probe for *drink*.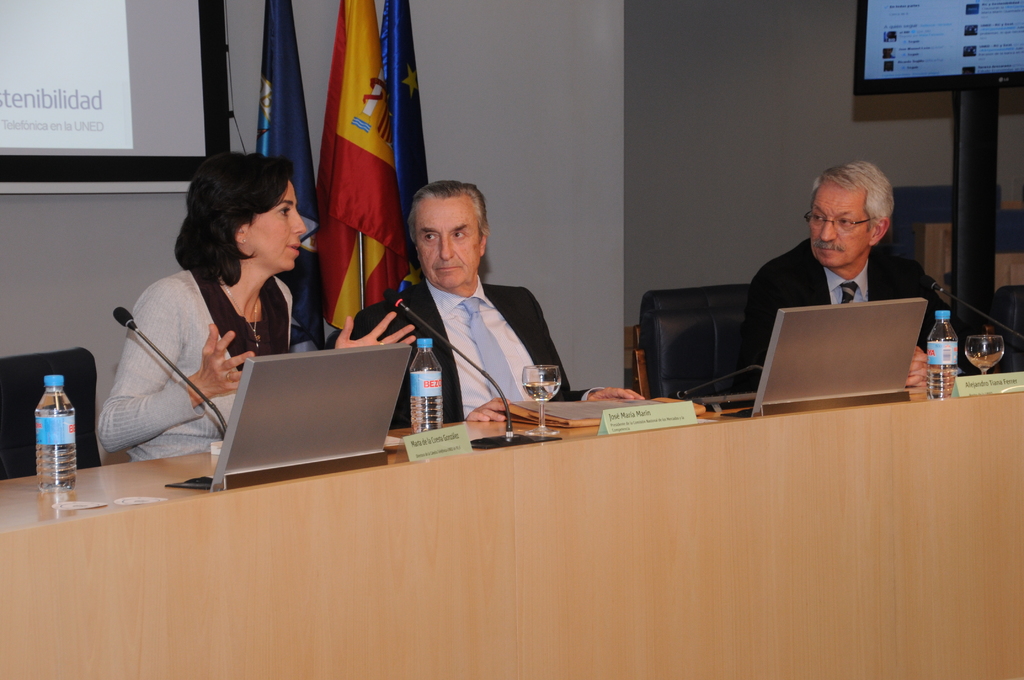
Probe result: box=[524, 381, 559, 403].
